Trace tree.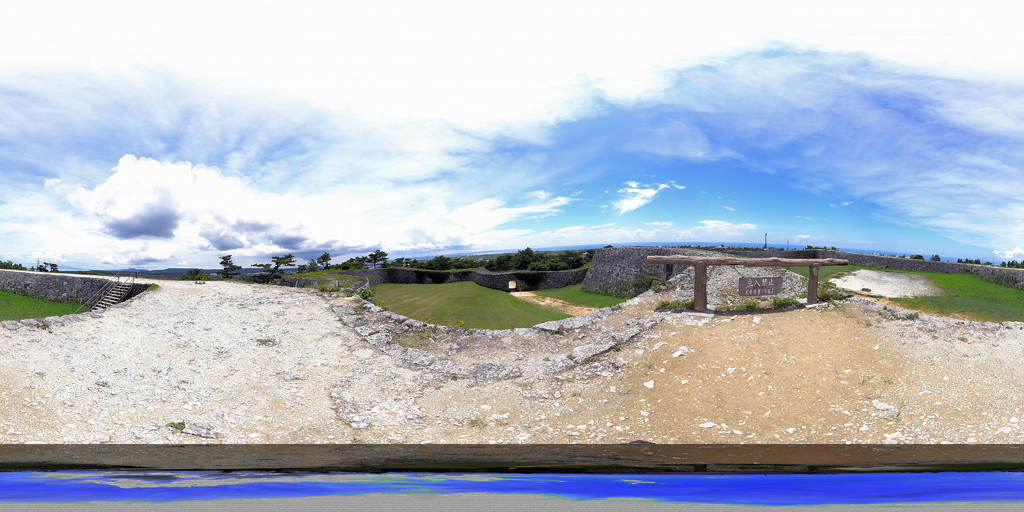
Traced to 301 250 335 270.
